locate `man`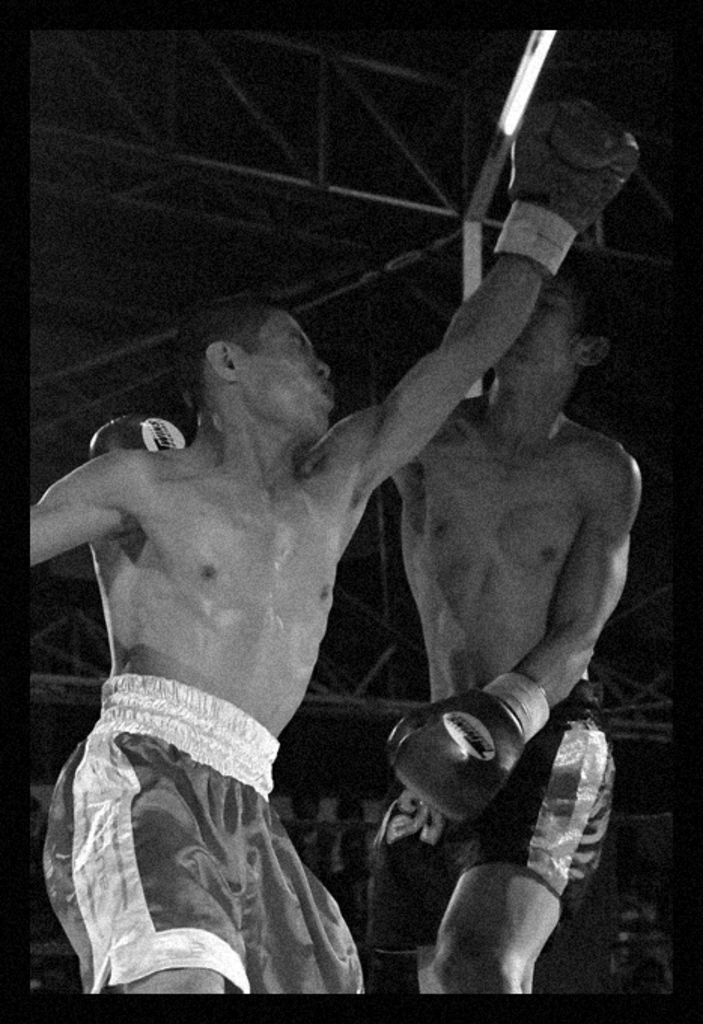
[397, 190, 671, 1012]
